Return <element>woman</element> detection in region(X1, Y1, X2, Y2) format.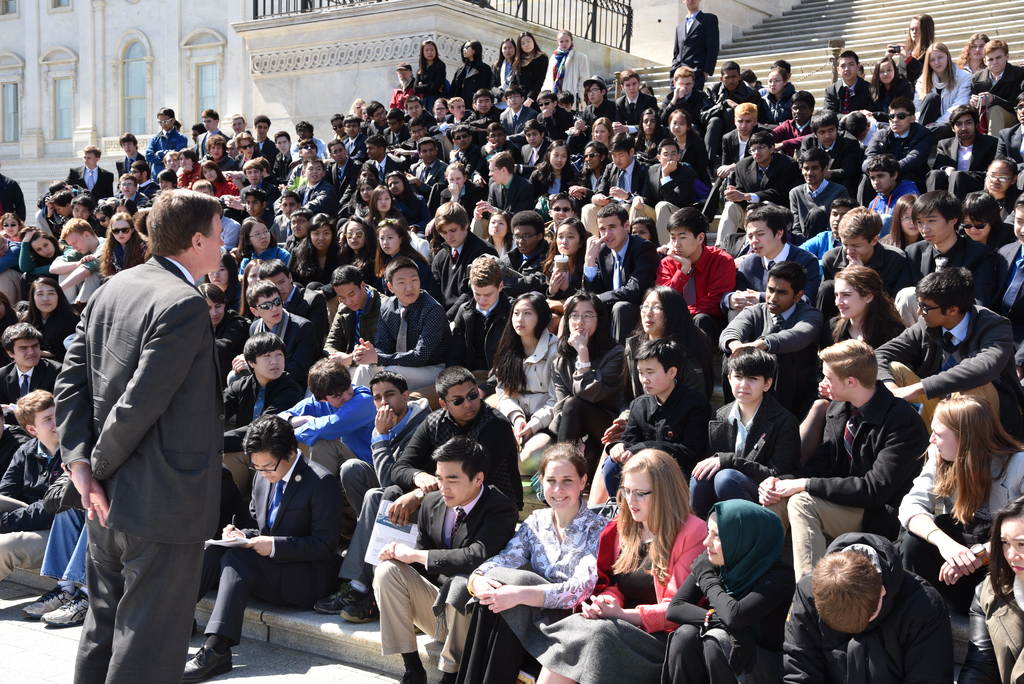
region(236, 220, 291, 261).
